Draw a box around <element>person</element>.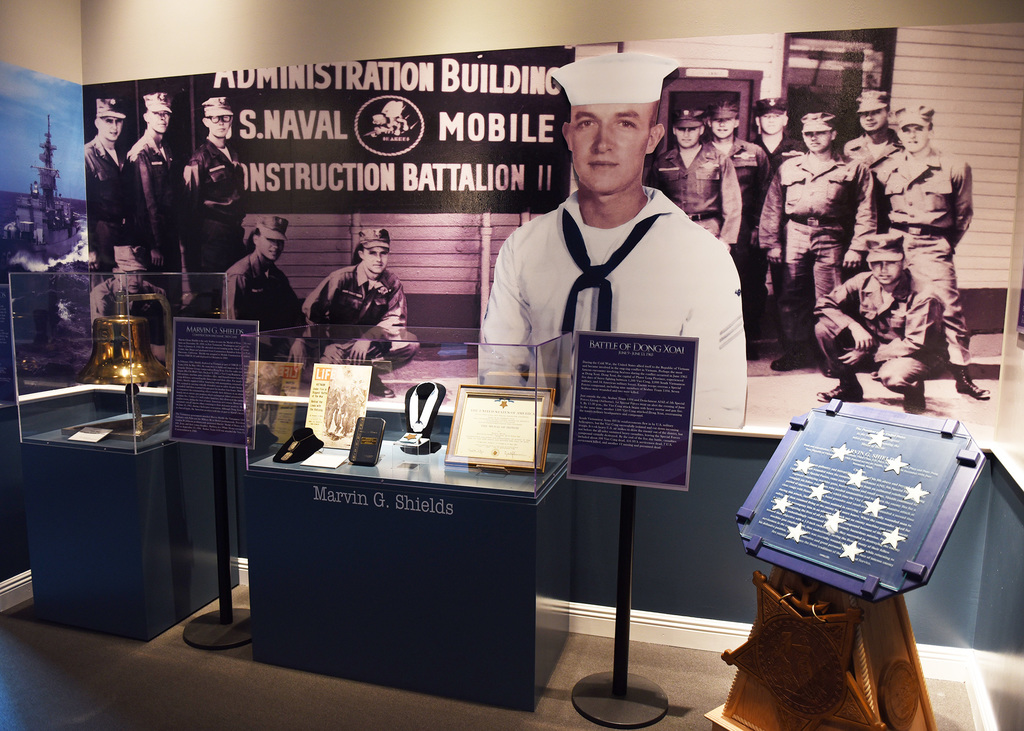
l=868, t=108, r=989, b=402.
